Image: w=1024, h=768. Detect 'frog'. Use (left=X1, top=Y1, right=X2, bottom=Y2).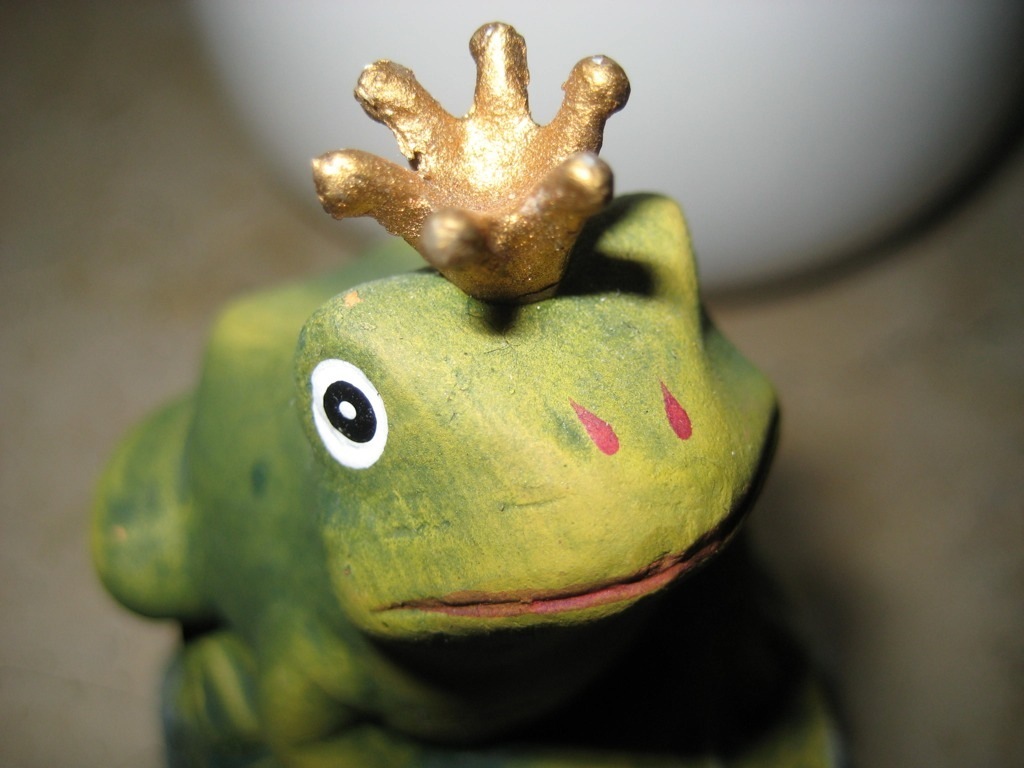
(left=90, top=192, right=858, bottom=767).
